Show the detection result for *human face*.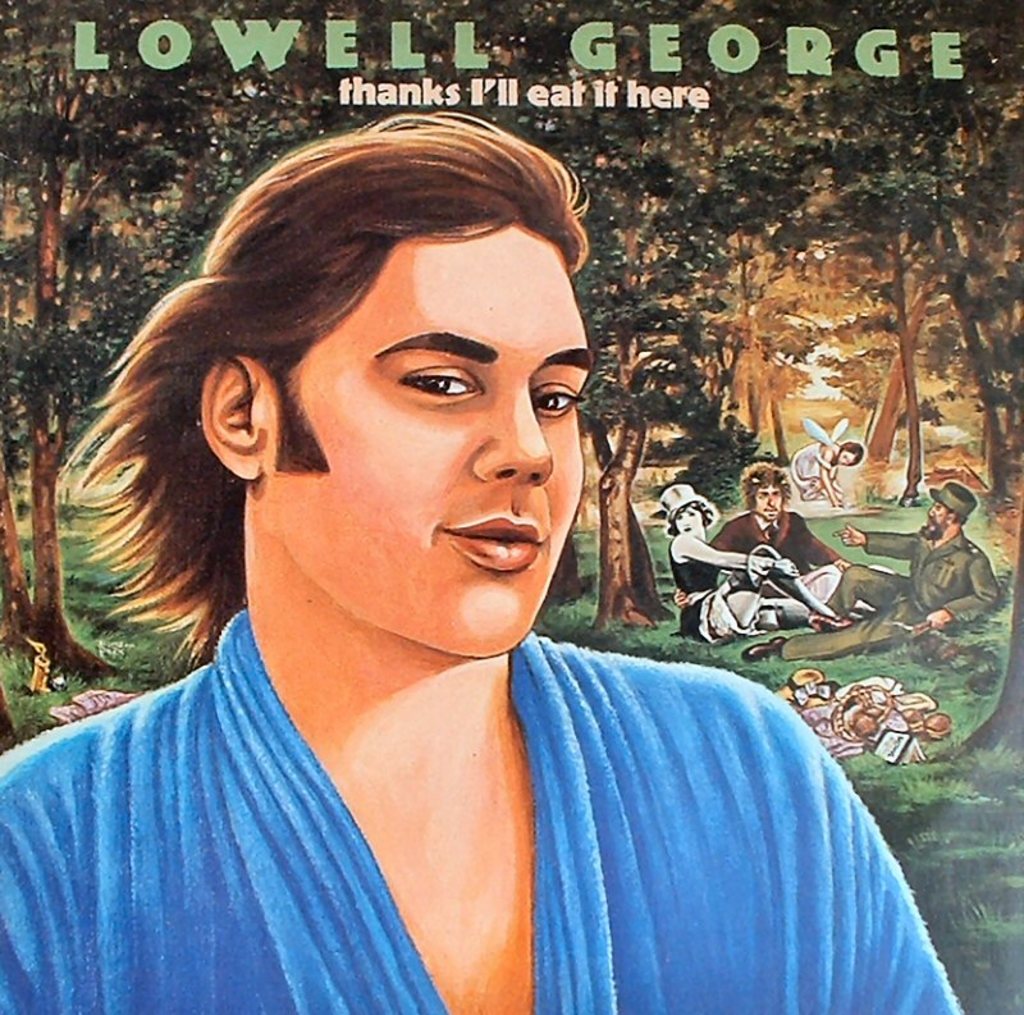
838 451 852 465.
